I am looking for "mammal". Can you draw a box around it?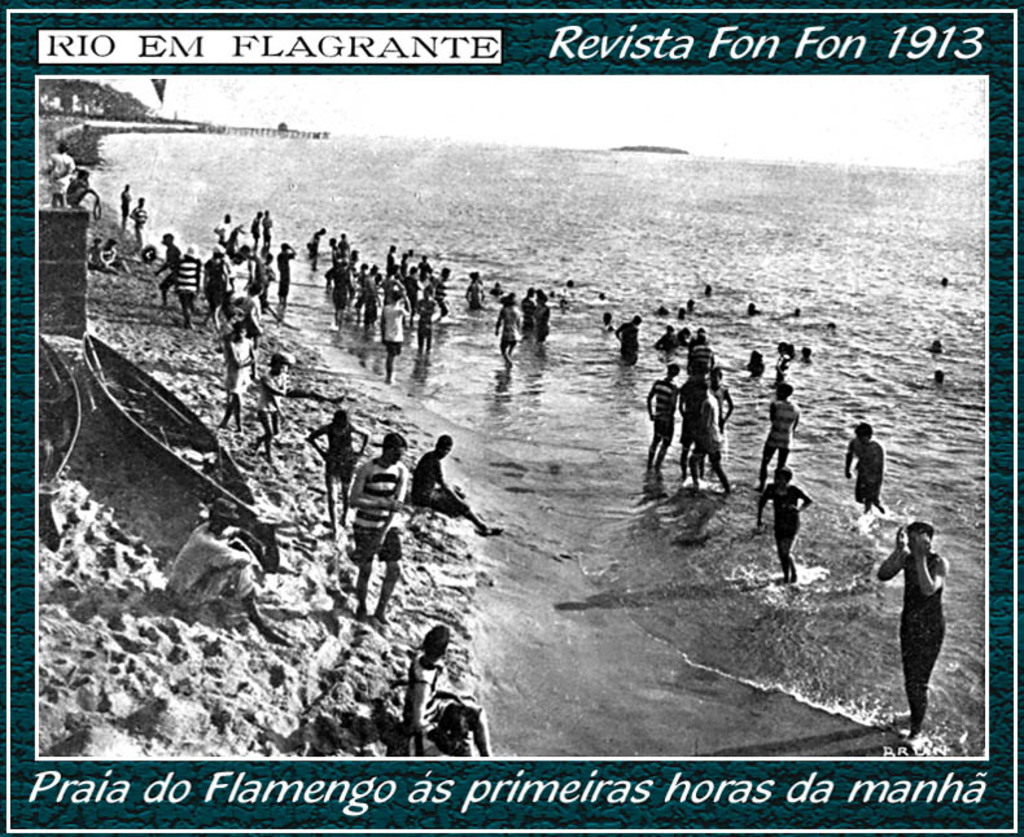
Sure, the bounding box is crop(747, 297, 760, 315).
